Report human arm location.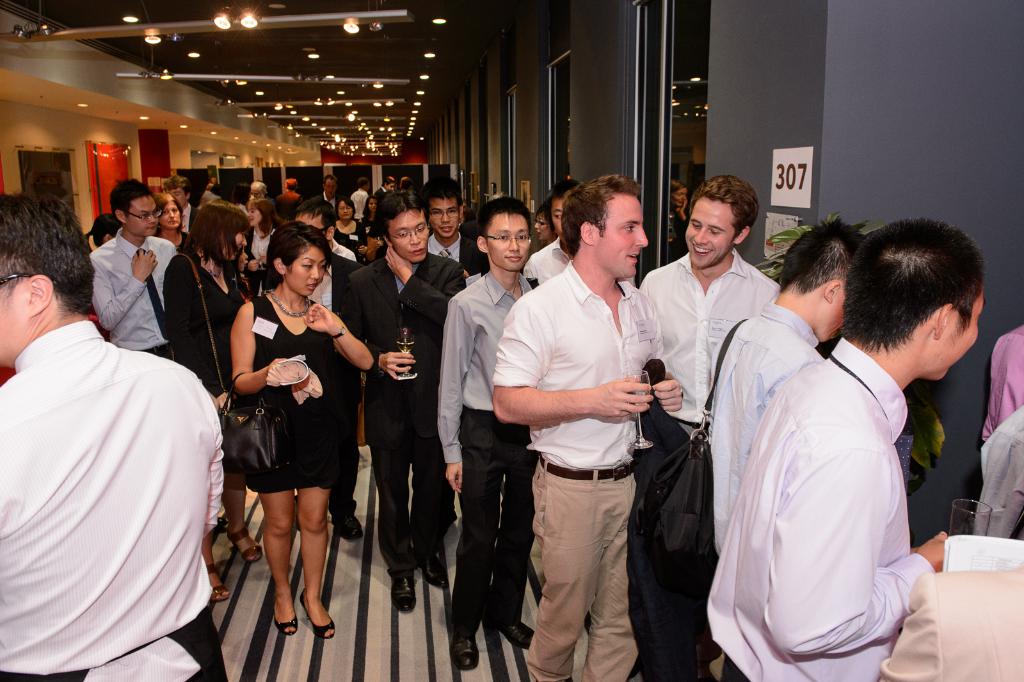
Report: rect(227, 296, 290, 393).
